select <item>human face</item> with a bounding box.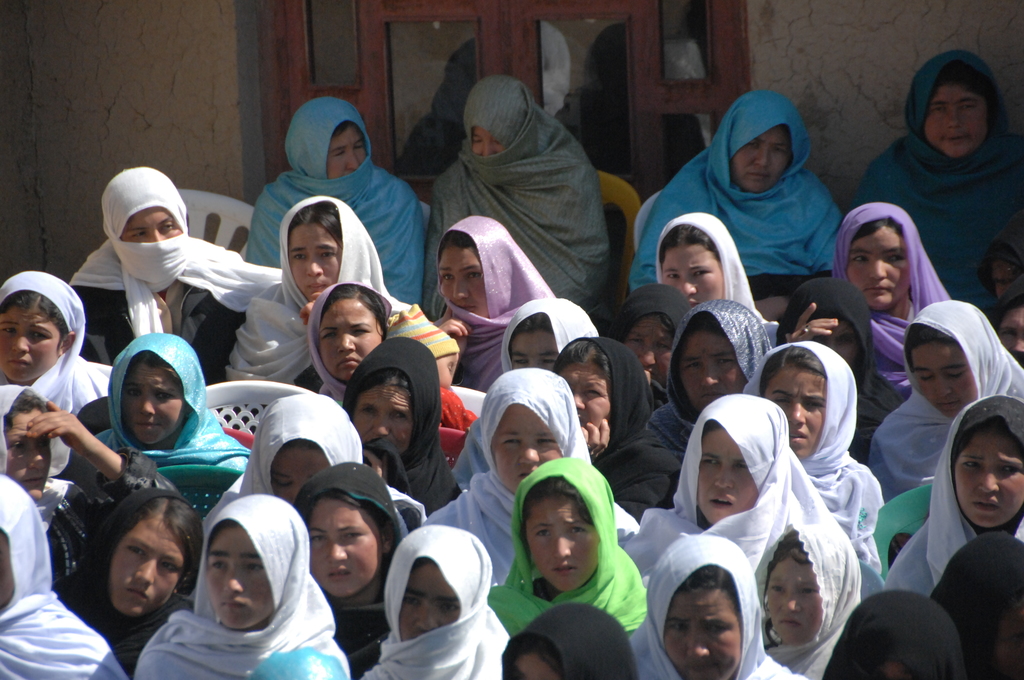
bbox(118, 211, 184, 241).
